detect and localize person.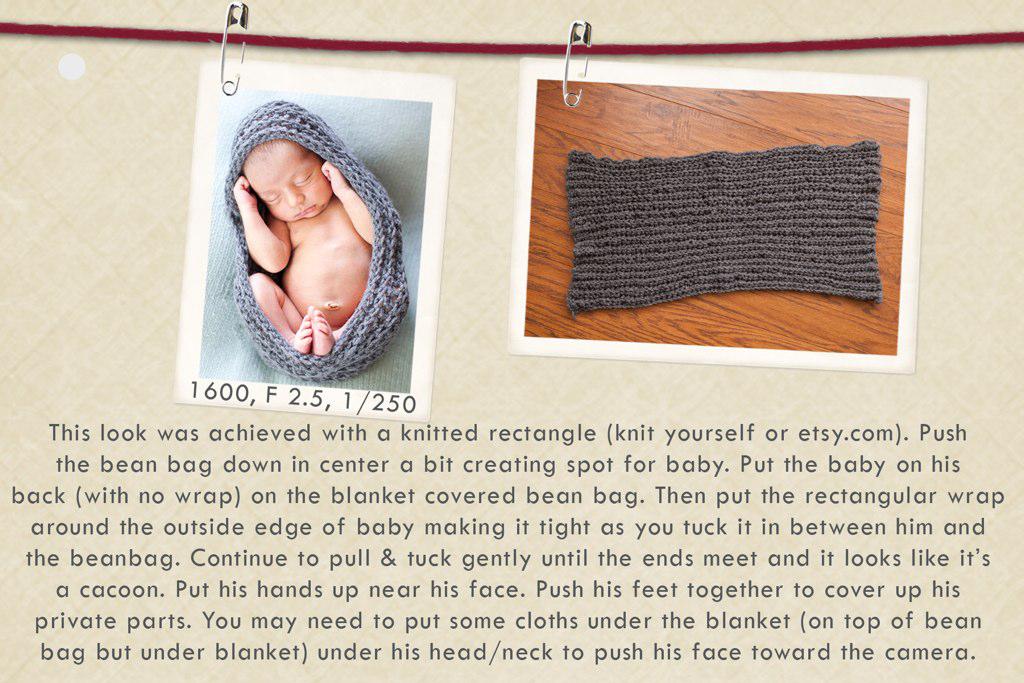
Localized at crop(200, 76, 409, 392).
